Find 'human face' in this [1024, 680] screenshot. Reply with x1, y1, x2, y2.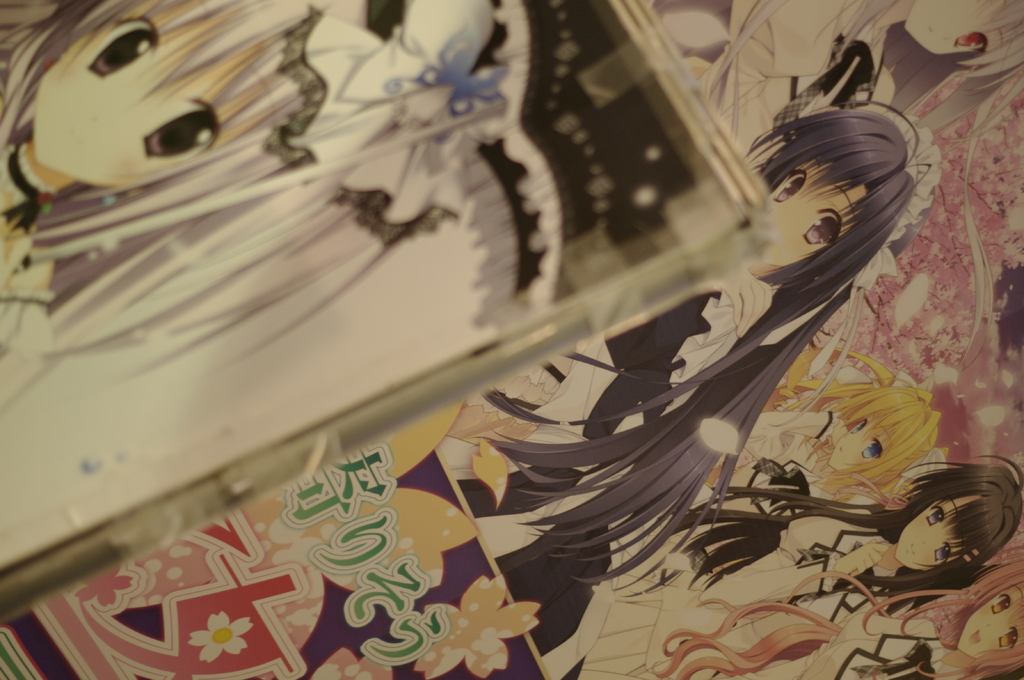
749, 166, 866, 274.
